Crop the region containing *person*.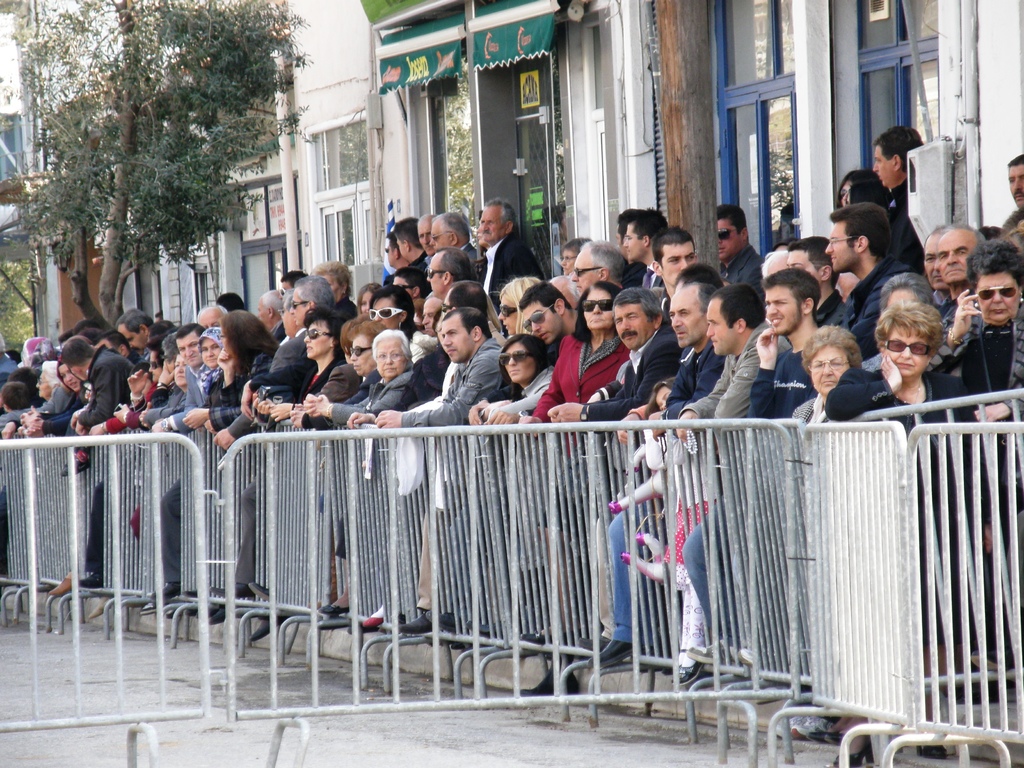
Crop region: (x1=998, y1=148, x2=1023, y2=241).
